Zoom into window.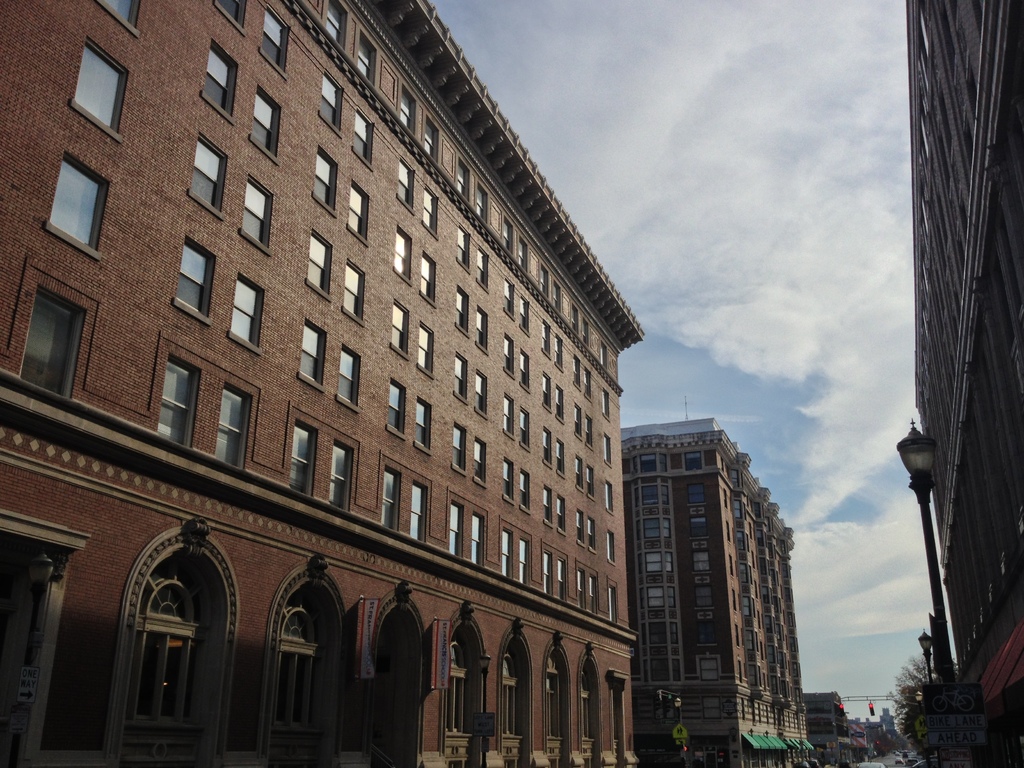
Zoom target: 319 72 346 131.
